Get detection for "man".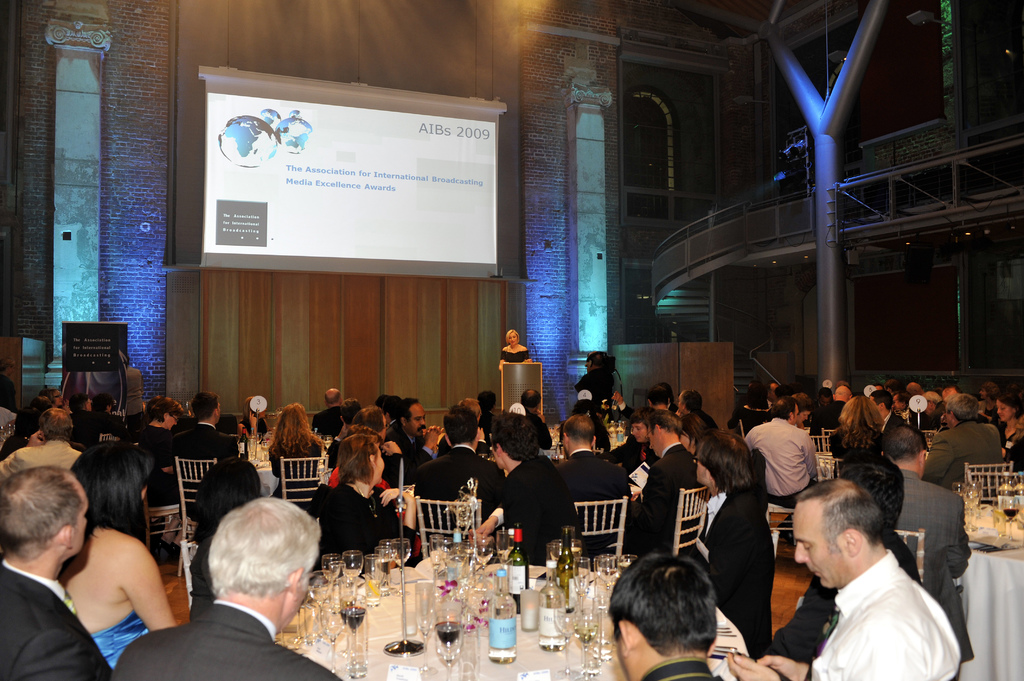
Detection: <box>0,407,83,482</box>.
